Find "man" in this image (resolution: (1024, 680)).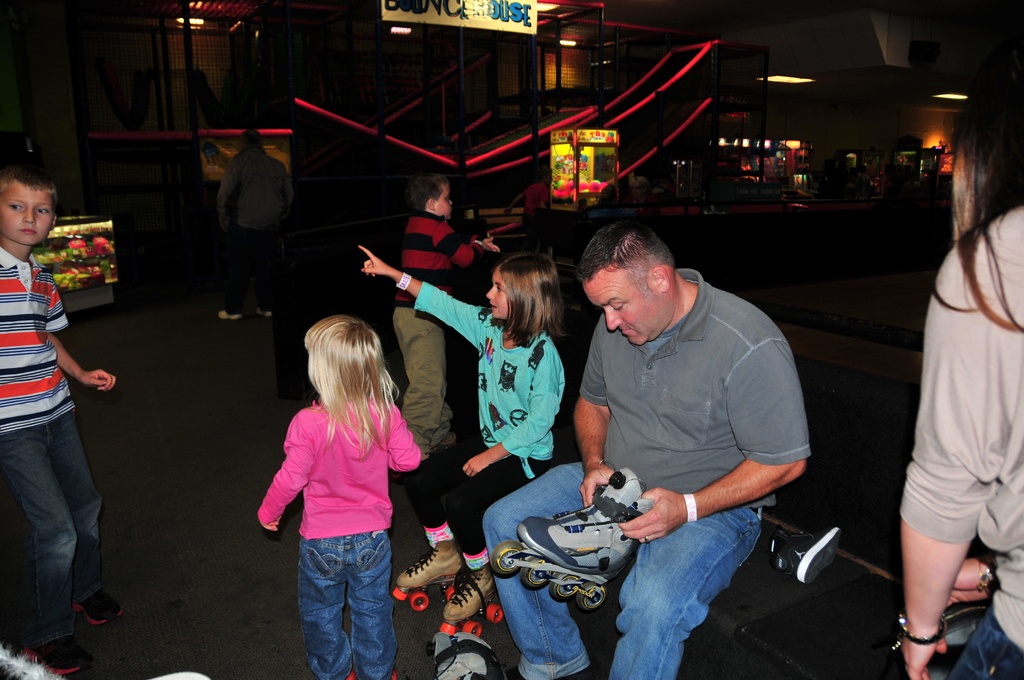
210, 117, 284, 321.
